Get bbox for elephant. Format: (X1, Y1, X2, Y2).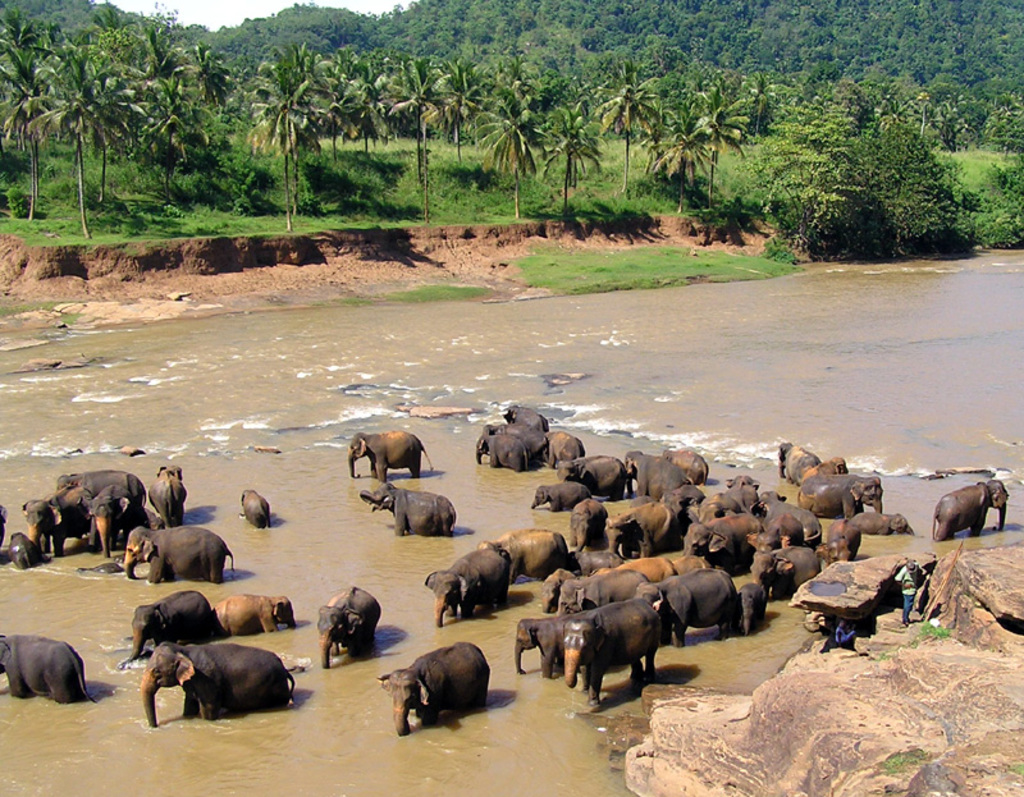
(0, 627, 90, 704).
